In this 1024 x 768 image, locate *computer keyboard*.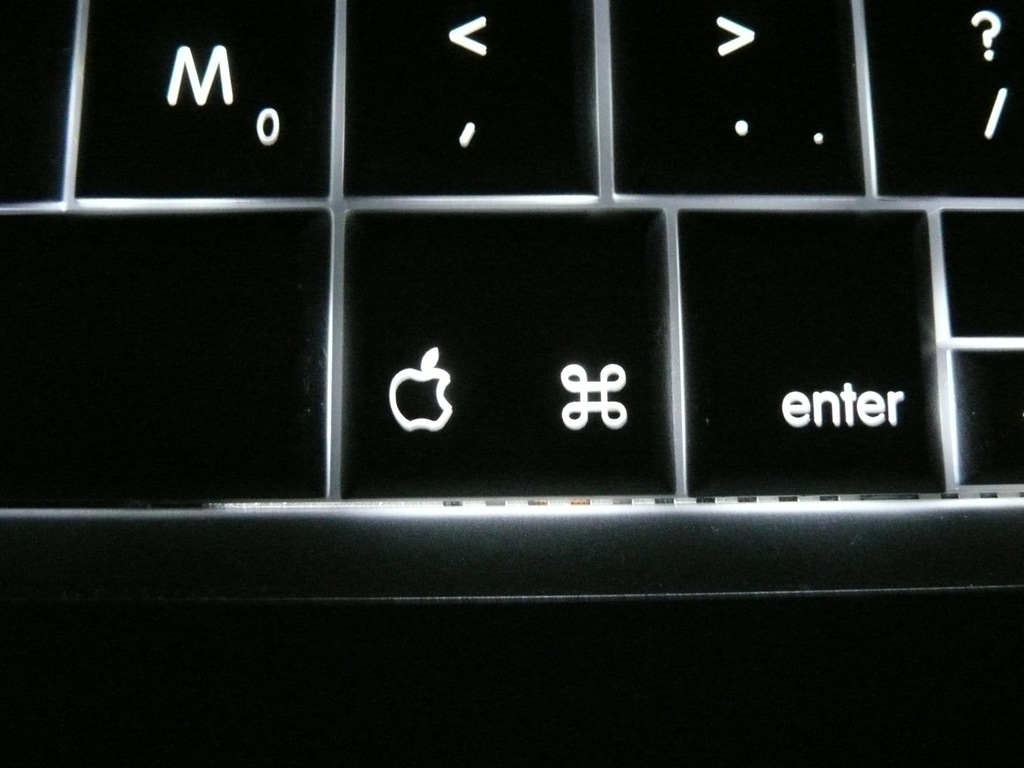
Bounding box: 0/0/1023/767.
